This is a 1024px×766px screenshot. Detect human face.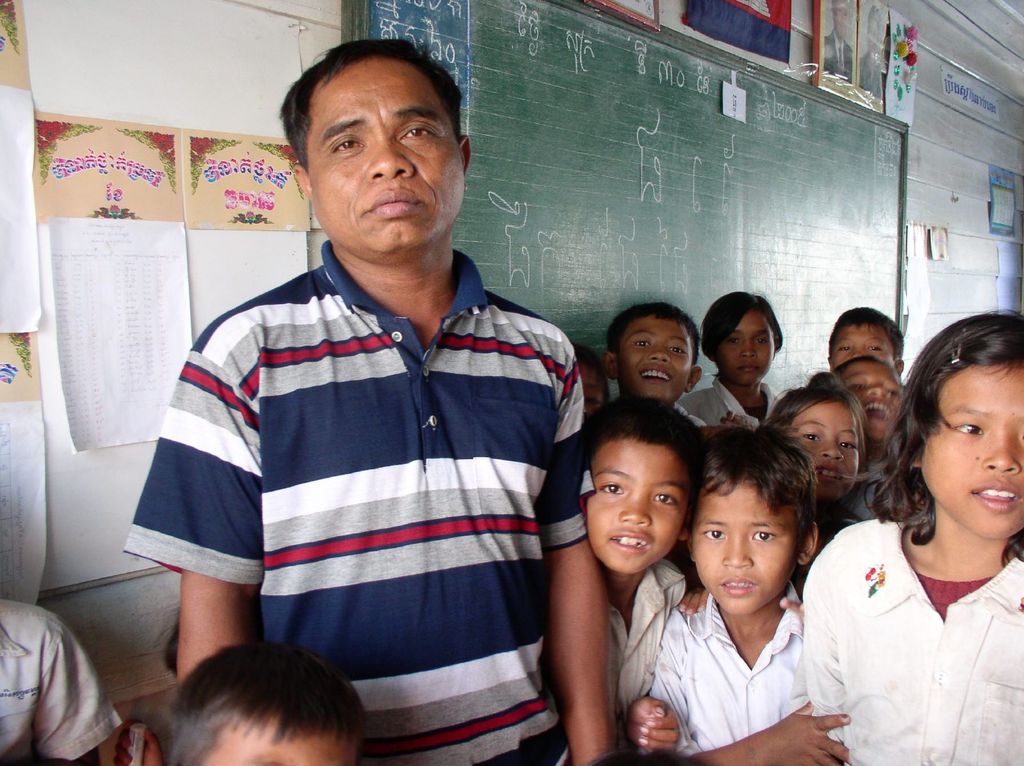
crop(717, 308, 774, 380).
